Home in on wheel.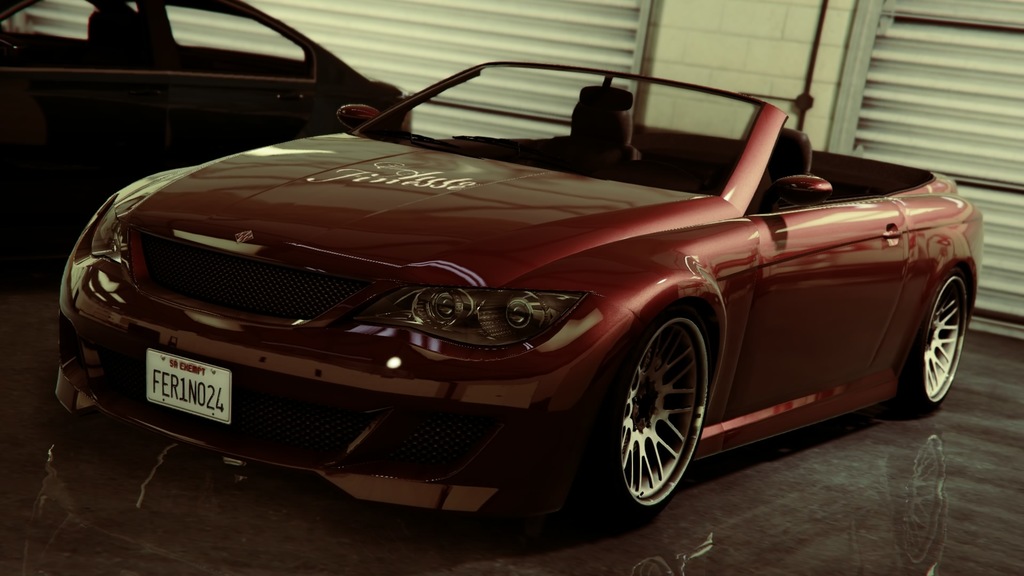
Homed in at (611,305,710,516).
